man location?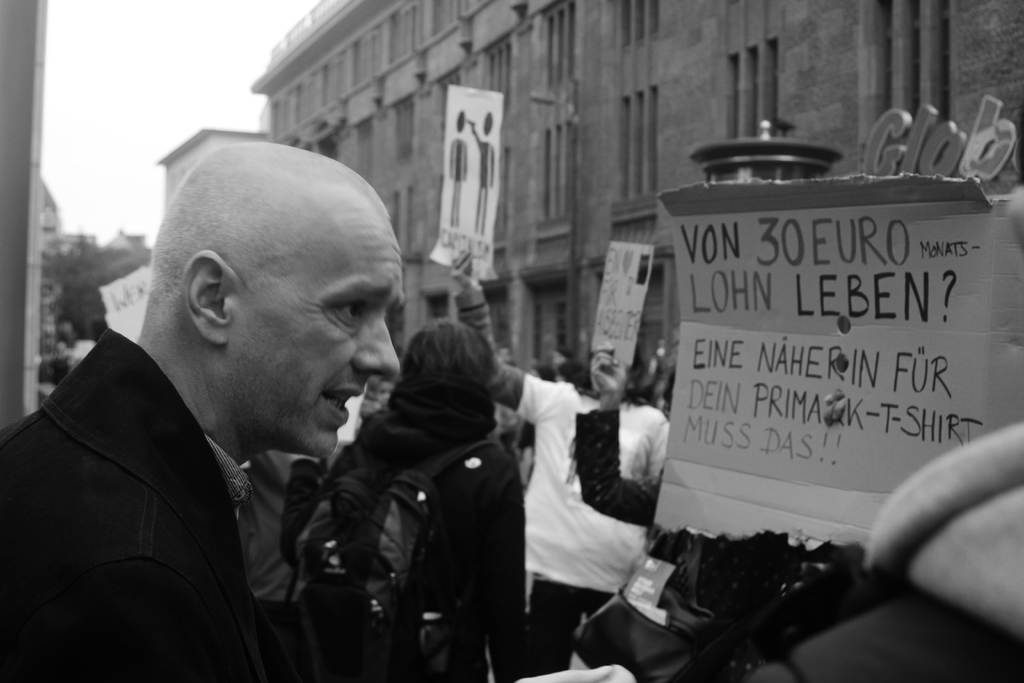
pyautogui.locateOnScreen(17, 124, 452, 675)
